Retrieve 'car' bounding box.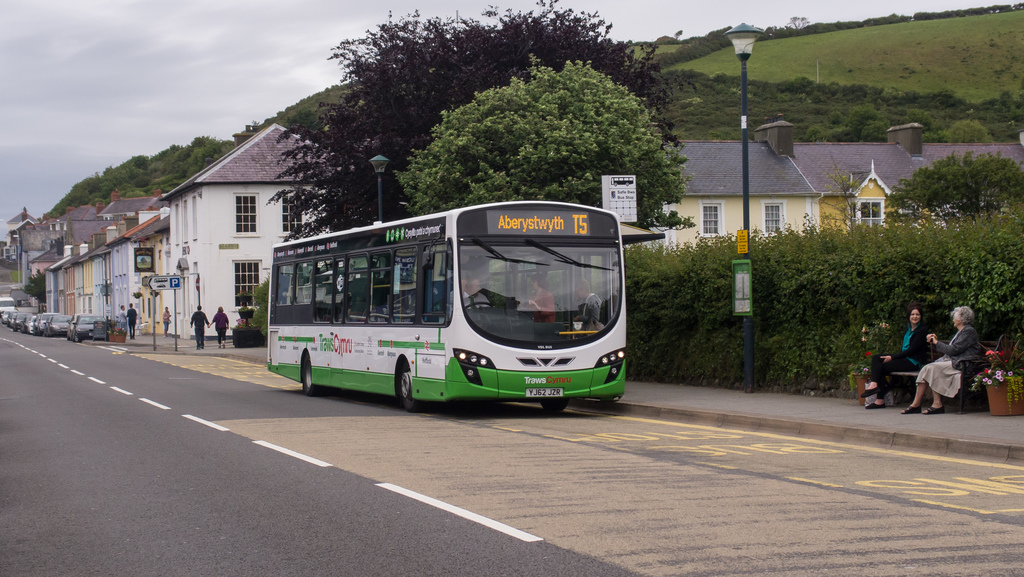
Bounding box: crop(28, 315, 37, 333).
